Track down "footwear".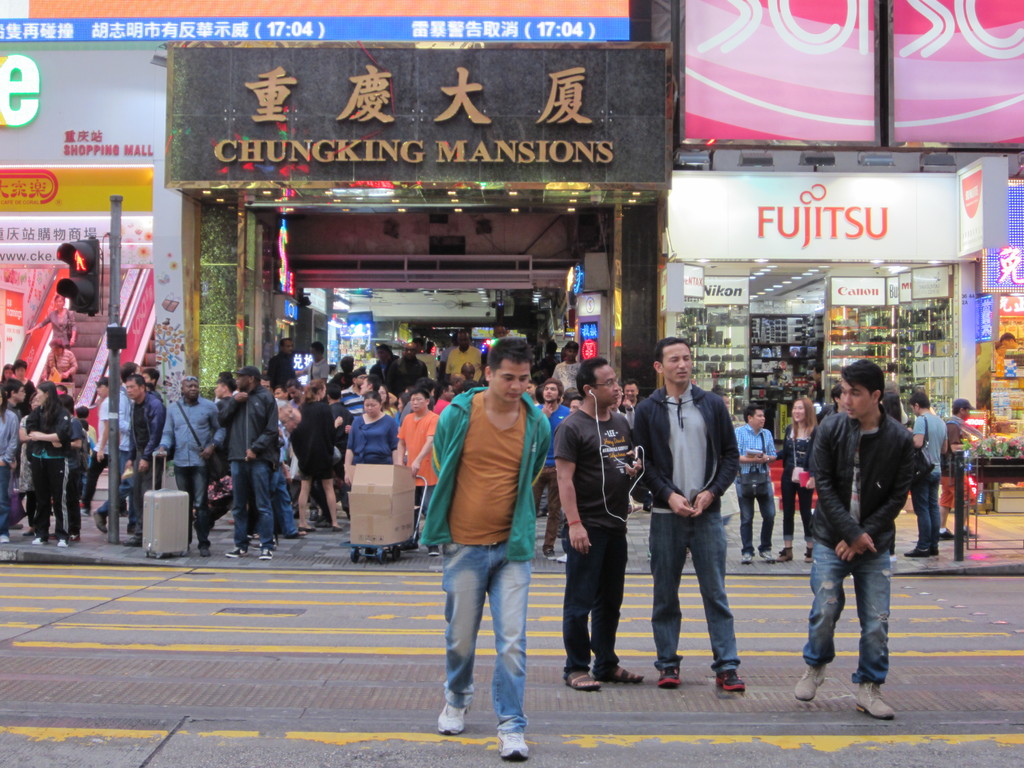
Tracked to [x1=805, y1=543, x2=812, y2=563].
